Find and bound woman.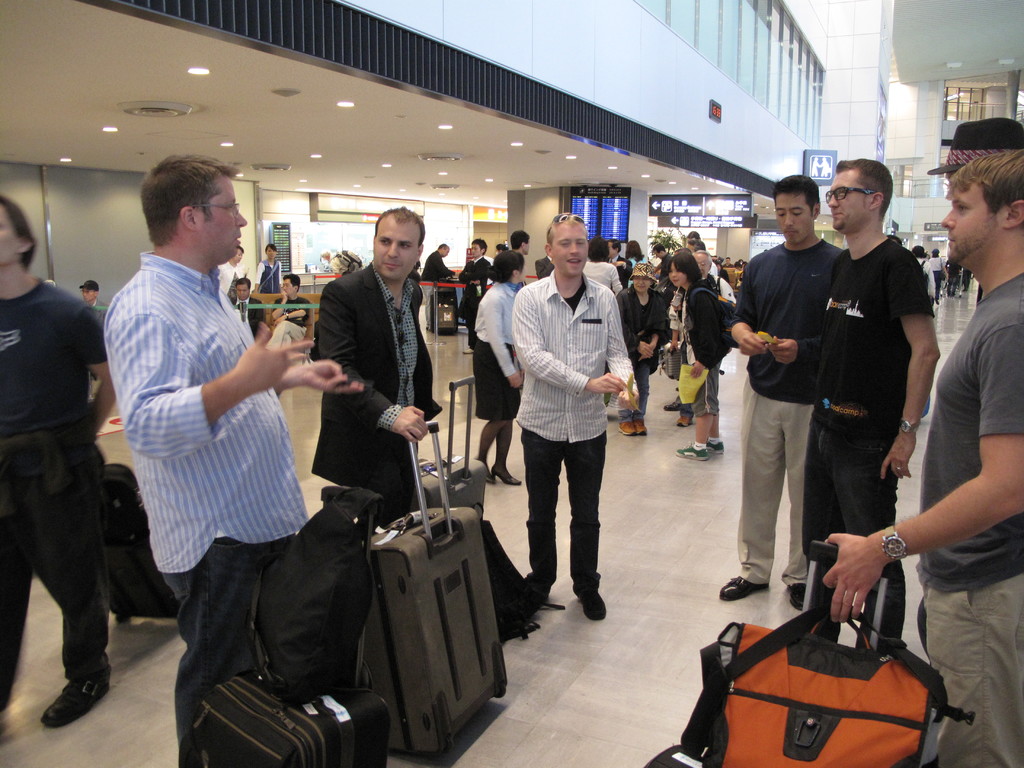
Bound: [614, 258, 668, 436].
